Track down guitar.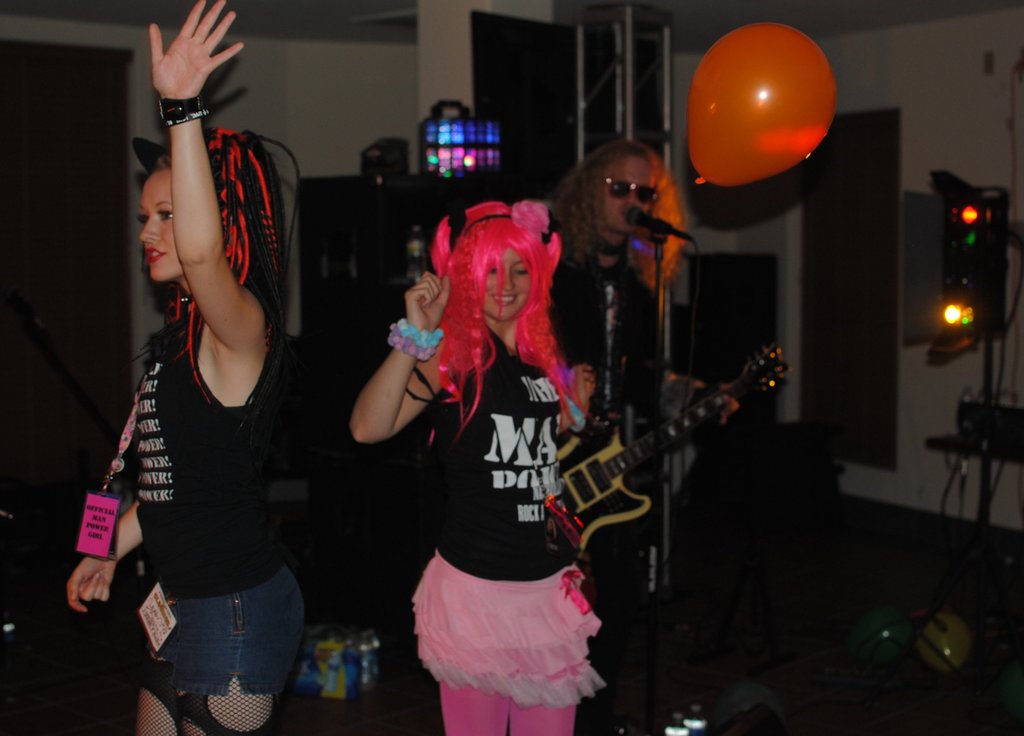
Tracked to crop(550, 337, 796, 547).
